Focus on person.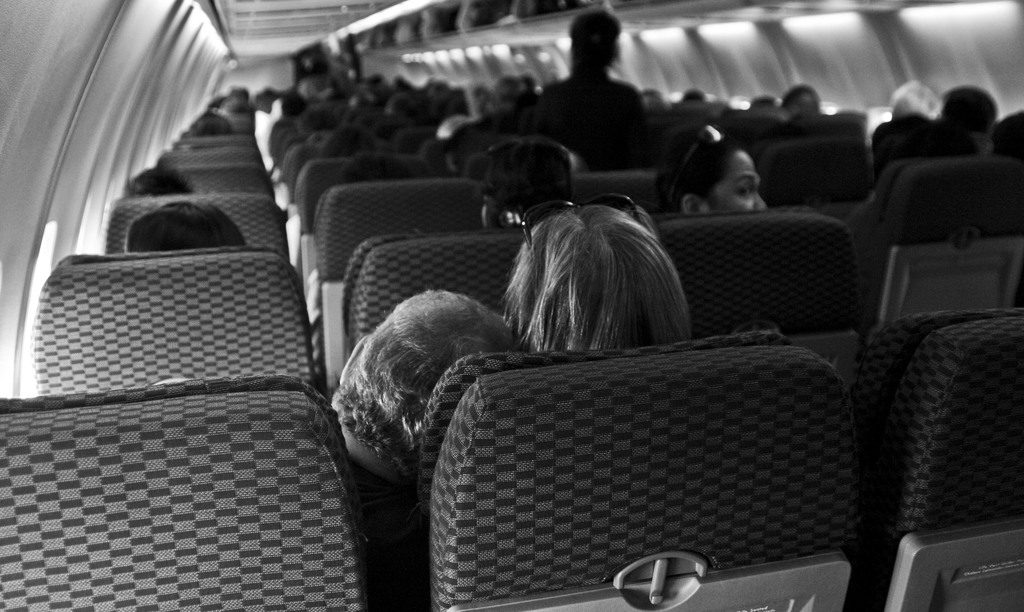
Focused at bbox=[481, 141, 564, 221].
